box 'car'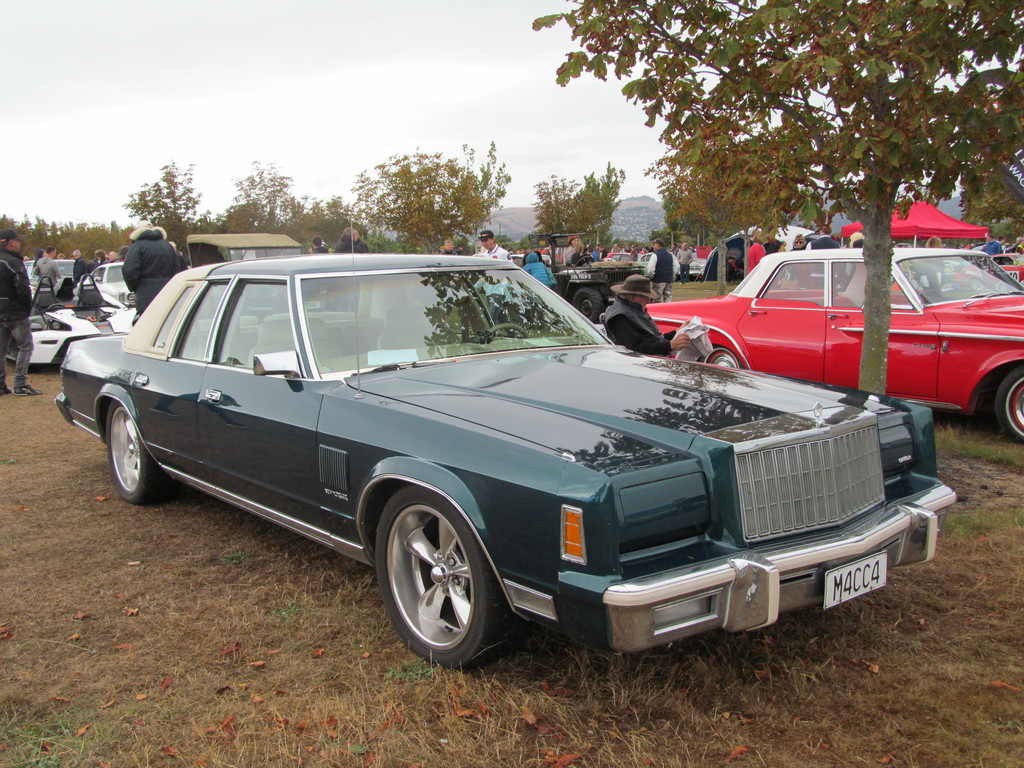
x1=76 y1=264 x2=137 y2=311
